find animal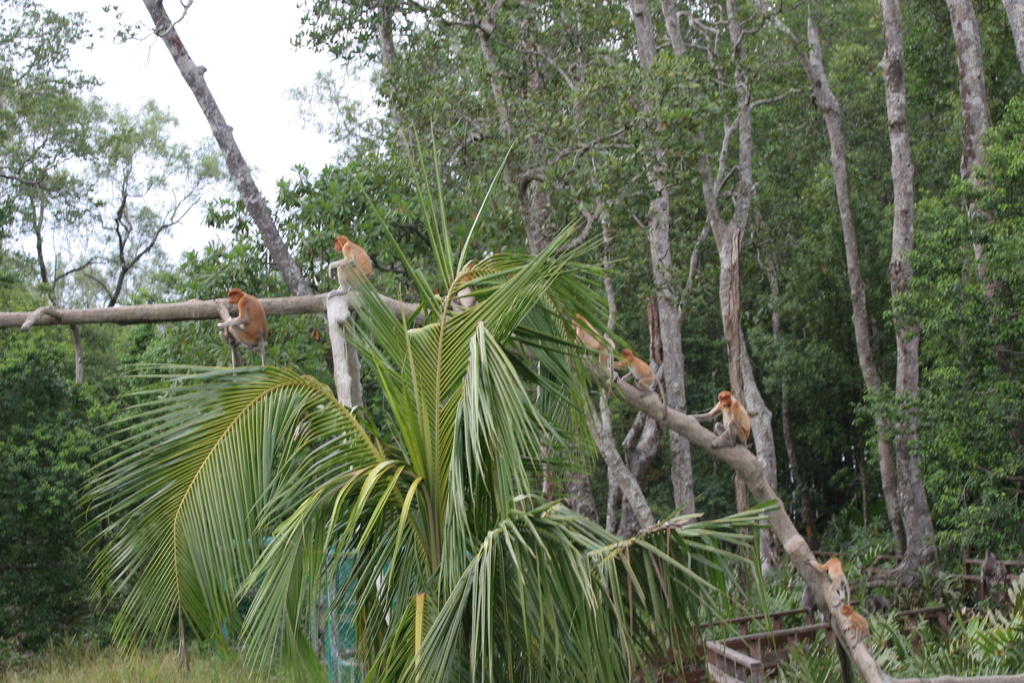
<bbox>843, 605, 877, 641</bbox>
